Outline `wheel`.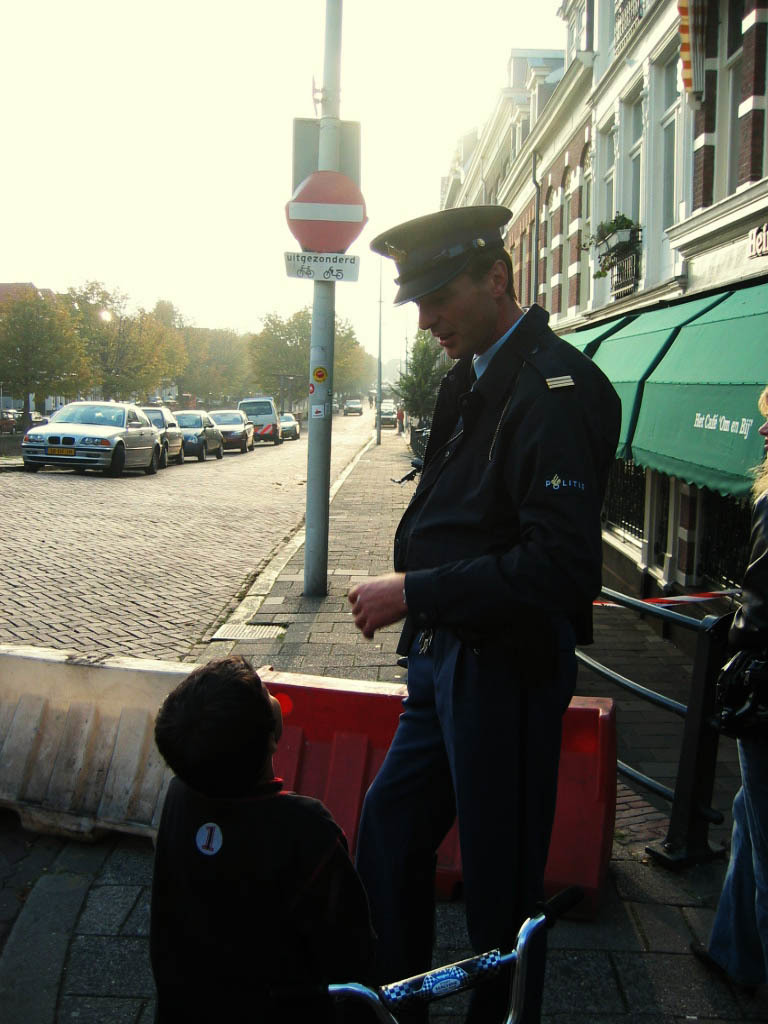
Outline: bbox(392, 422, 397, 431).
